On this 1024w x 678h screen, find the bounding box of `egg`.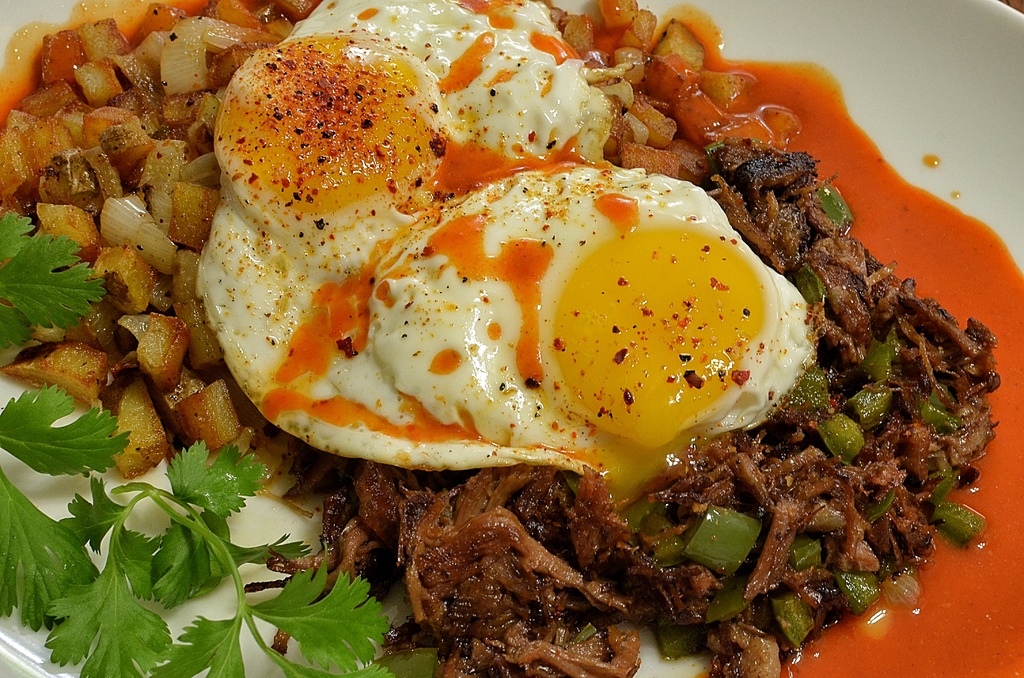
Bounding box: Rect(193, 0, 820, 501).
